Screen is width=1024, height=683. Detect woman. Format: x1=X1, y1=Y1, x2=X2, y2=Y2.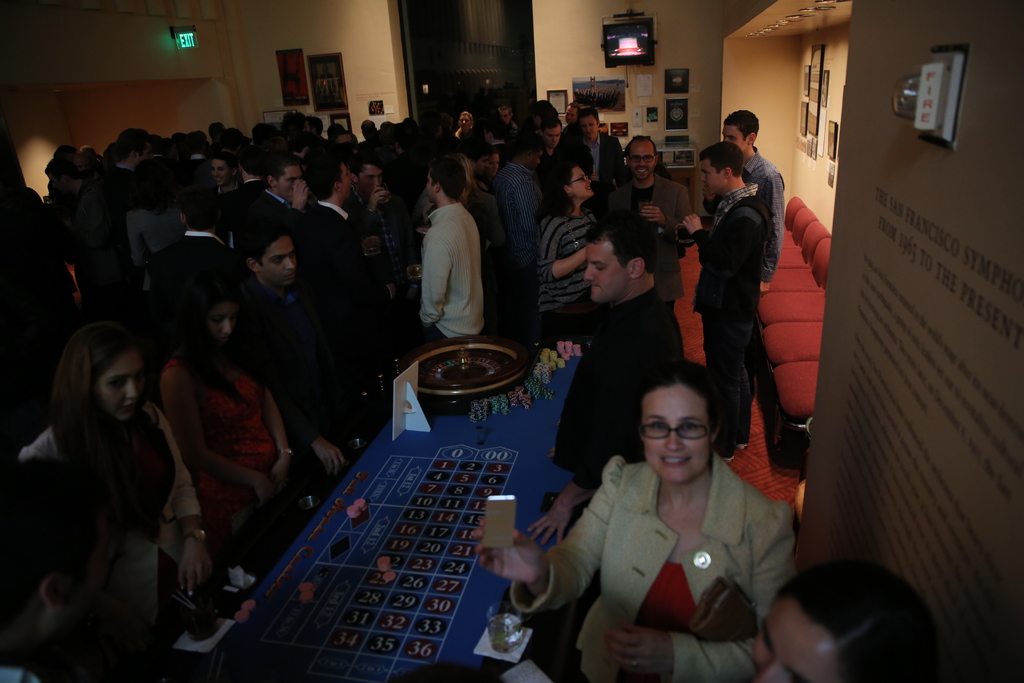
x1=18, y1=323, x2=212, y2=607.
